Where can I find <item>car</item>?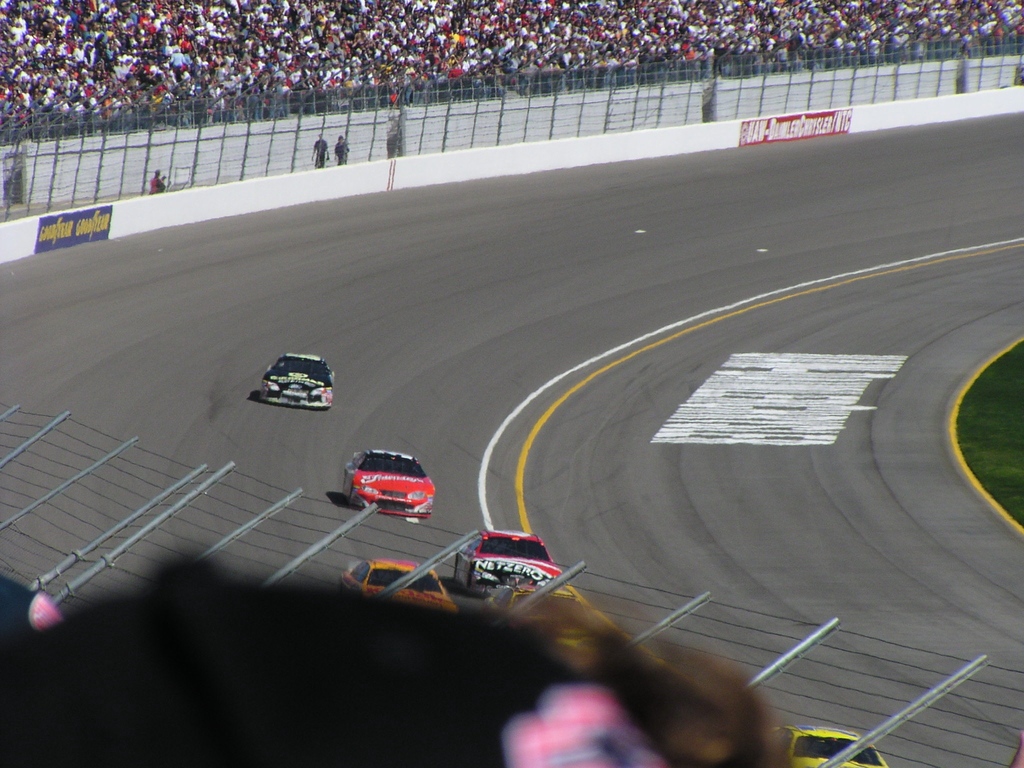
You can find it at bbox=(260, 352, 340, 407).
